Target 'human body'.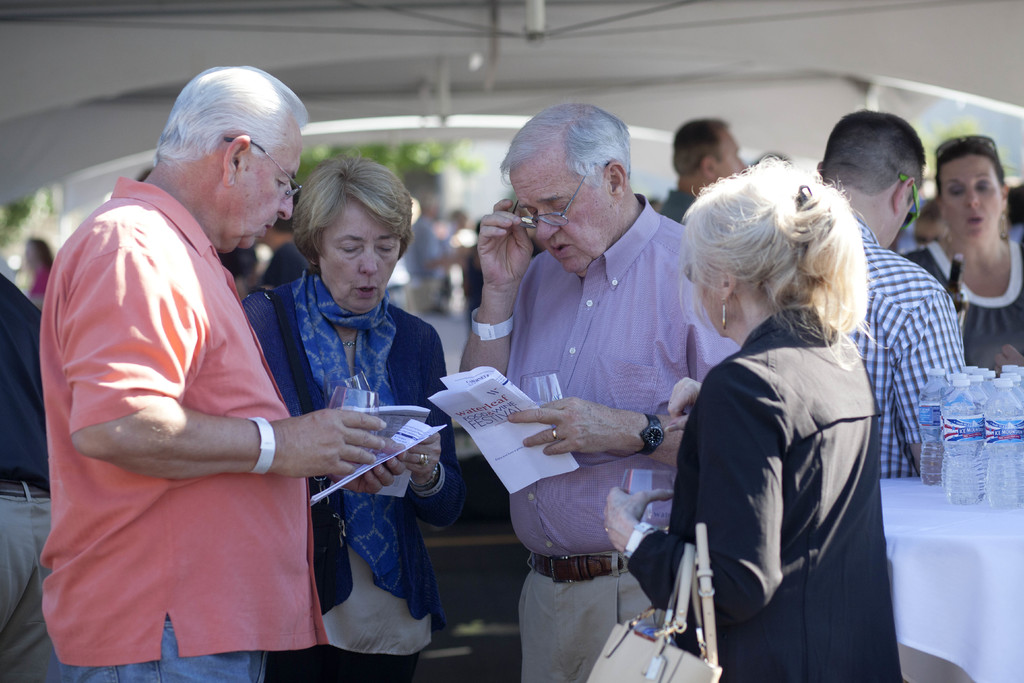
Target region: {"left": 604, "top": 151, "right": 900, "bottom": 682}.
